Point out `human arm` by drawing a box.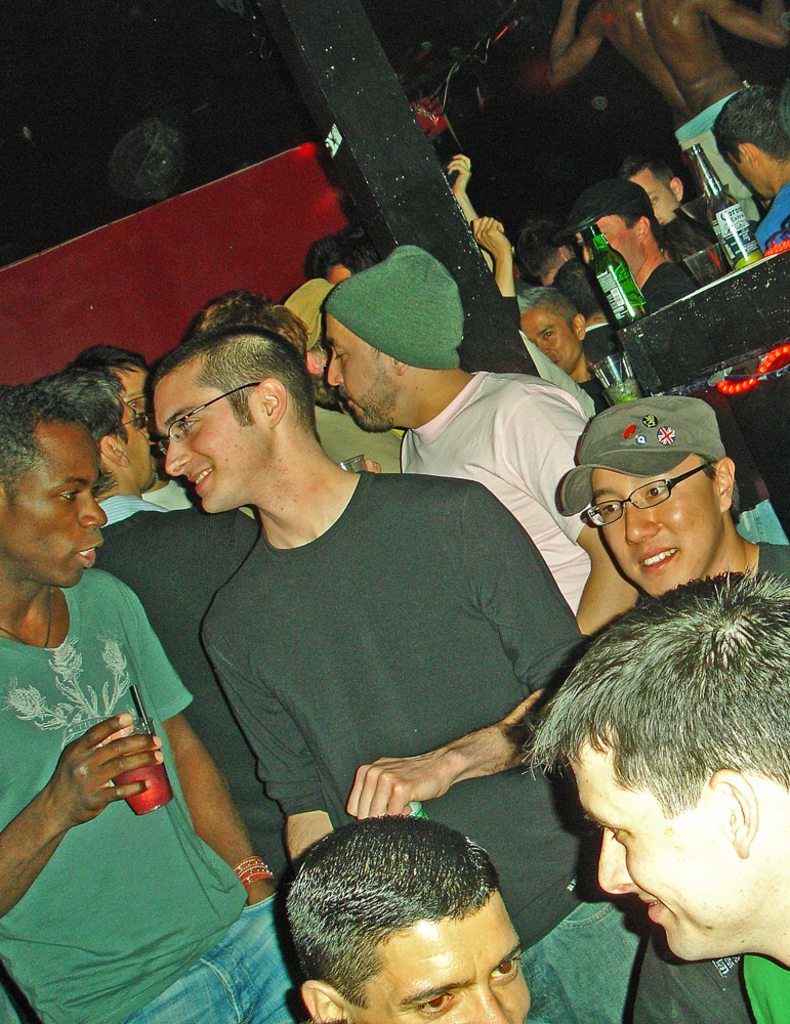
detection(343, 480, 592, 828).
